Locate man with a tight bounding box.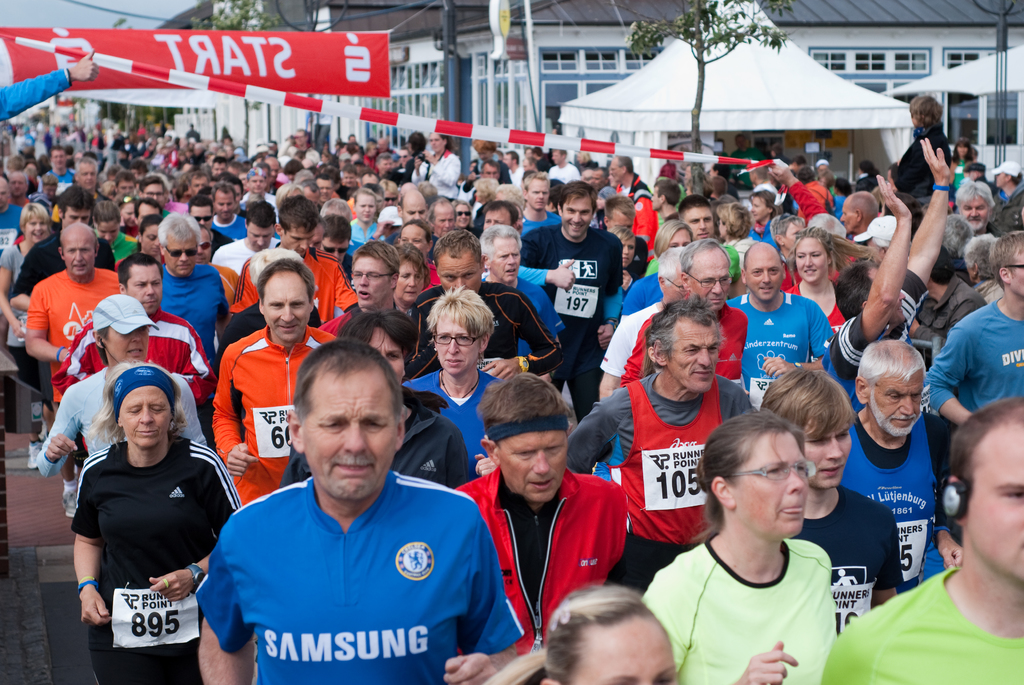
<box>458,159,507,195</box>.
